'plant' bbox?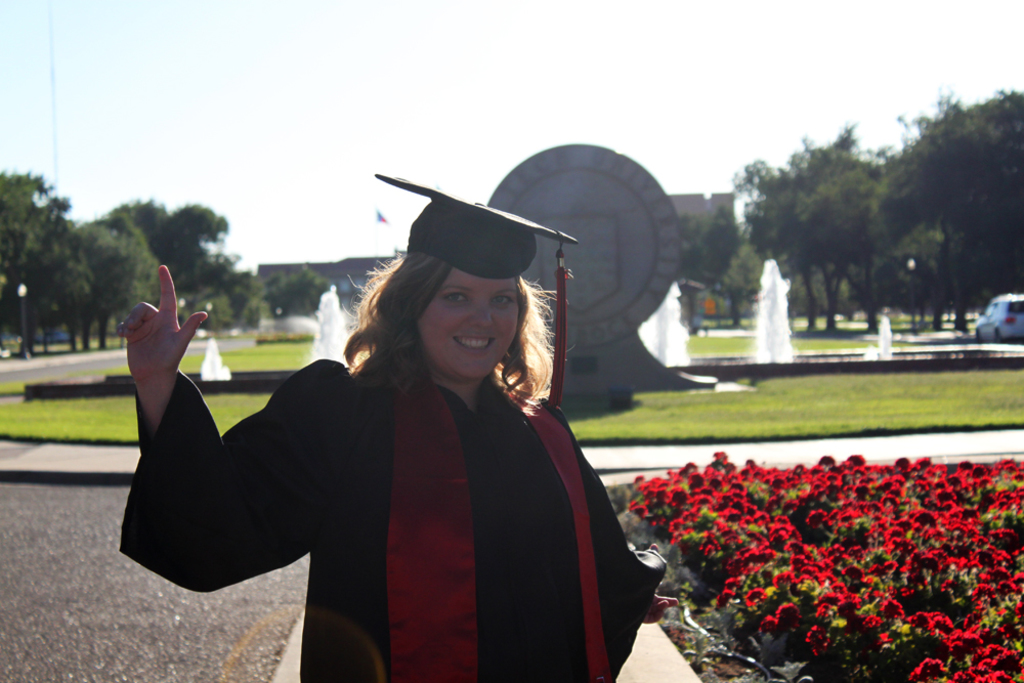
[x1=788, y1=331, x2=883, y2=357]
